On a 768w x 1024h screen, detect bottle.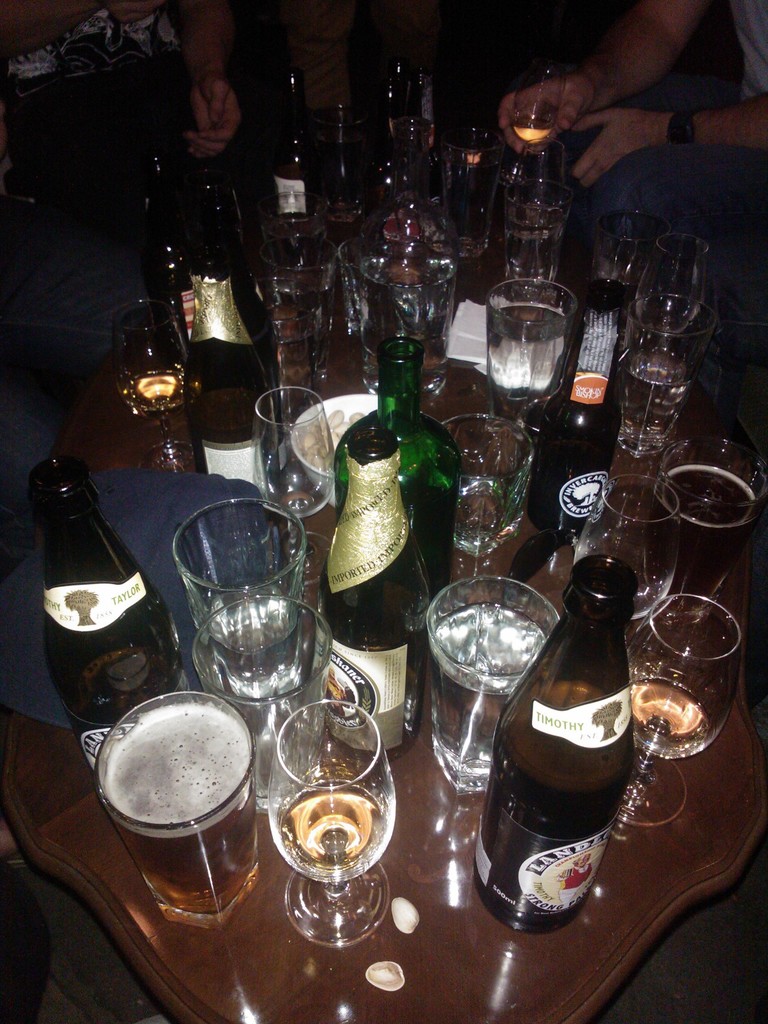
bbox=(335, 335, 447, 603).
